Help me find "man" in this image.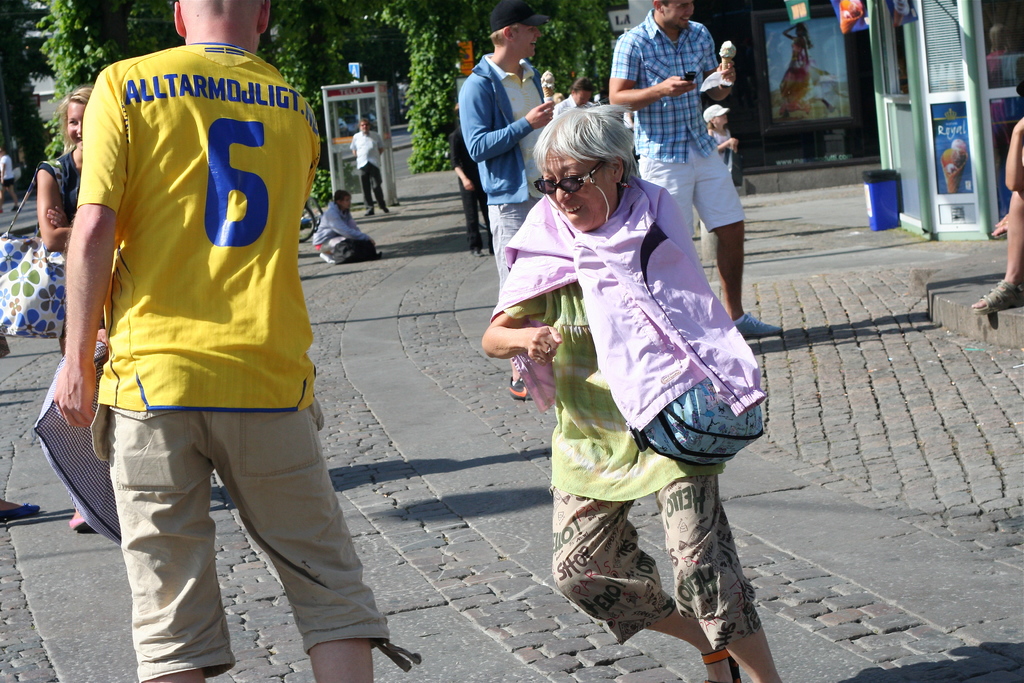
Found it: x1=612 y1=0 x2=785 y2=343.
